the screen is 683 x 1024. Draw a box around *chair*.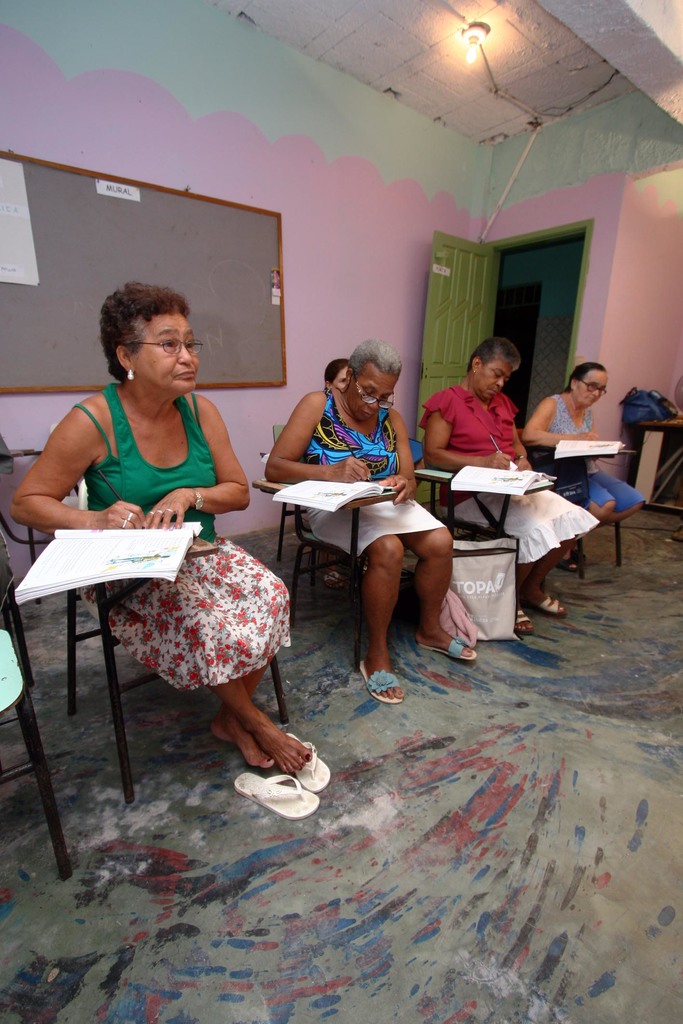
[x1=516, y1=426, x2=639, y2=583].
